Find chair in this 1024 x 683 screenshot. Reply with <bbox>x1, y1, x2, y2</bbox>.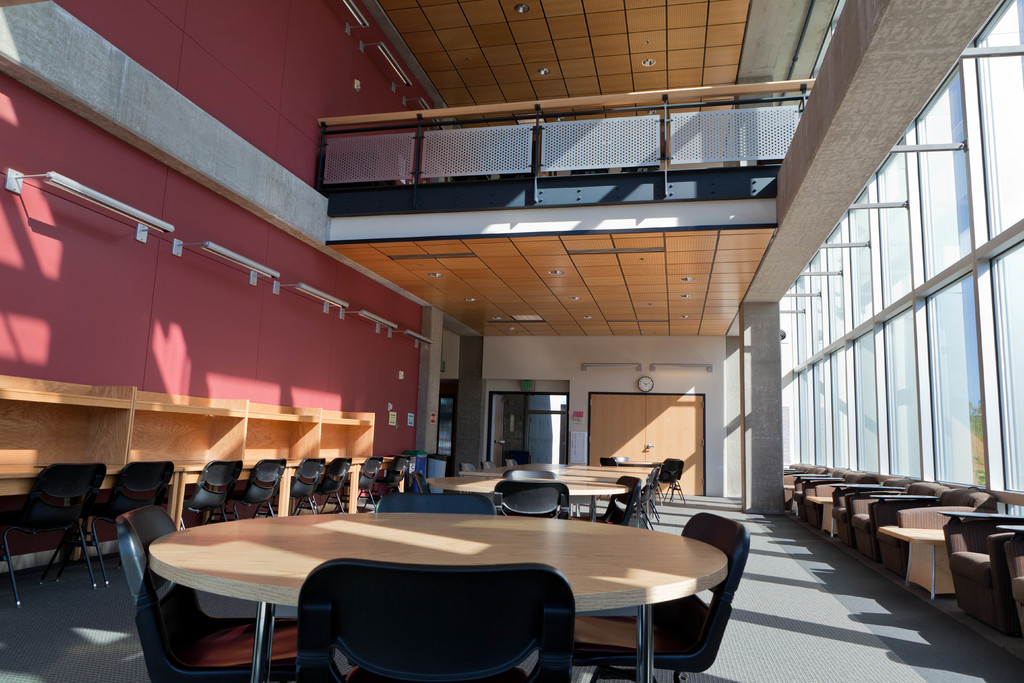
<bbox>289, 458, 326, 504</bbox>.
